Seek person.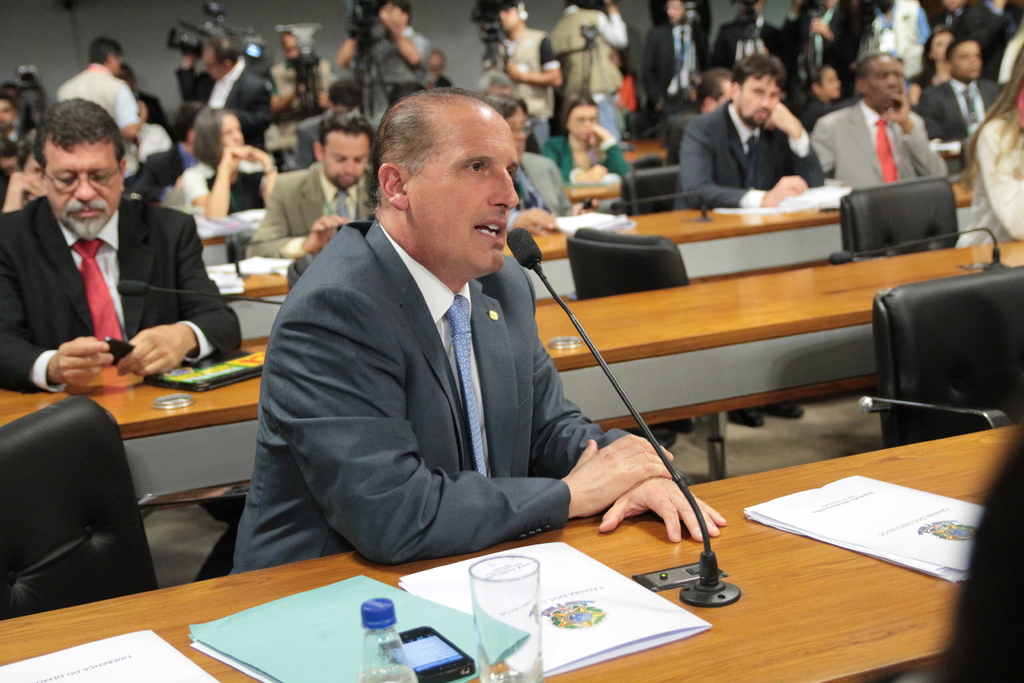
236, 120, 389, 272.
